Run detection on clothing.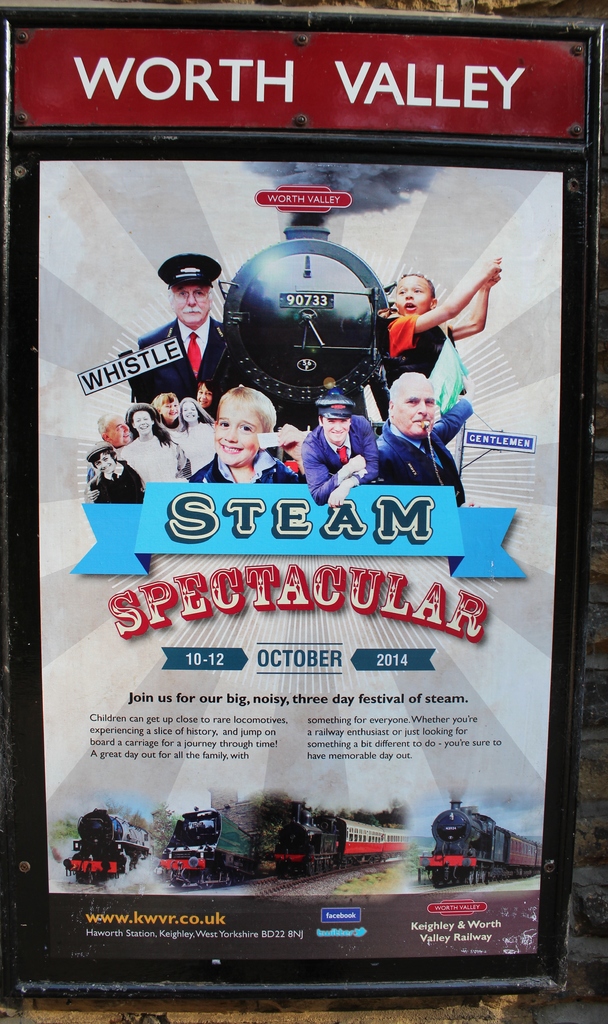
Result: 168,421,218,474.
